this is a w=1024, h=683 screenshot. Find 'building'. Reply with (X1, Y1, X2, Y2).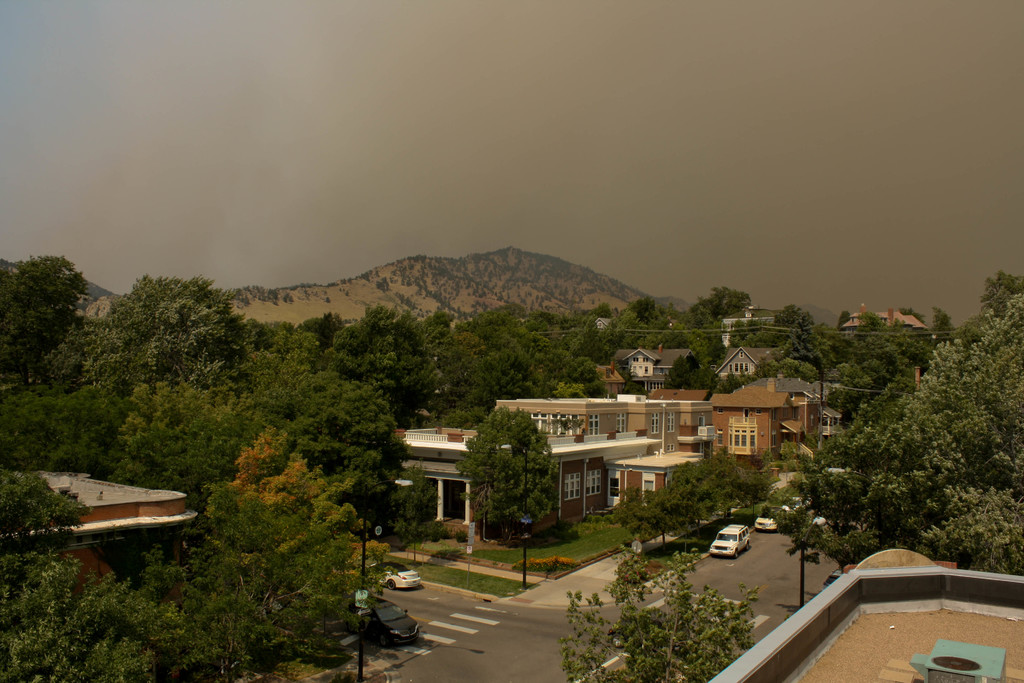
(0, 461, 199, 580).
